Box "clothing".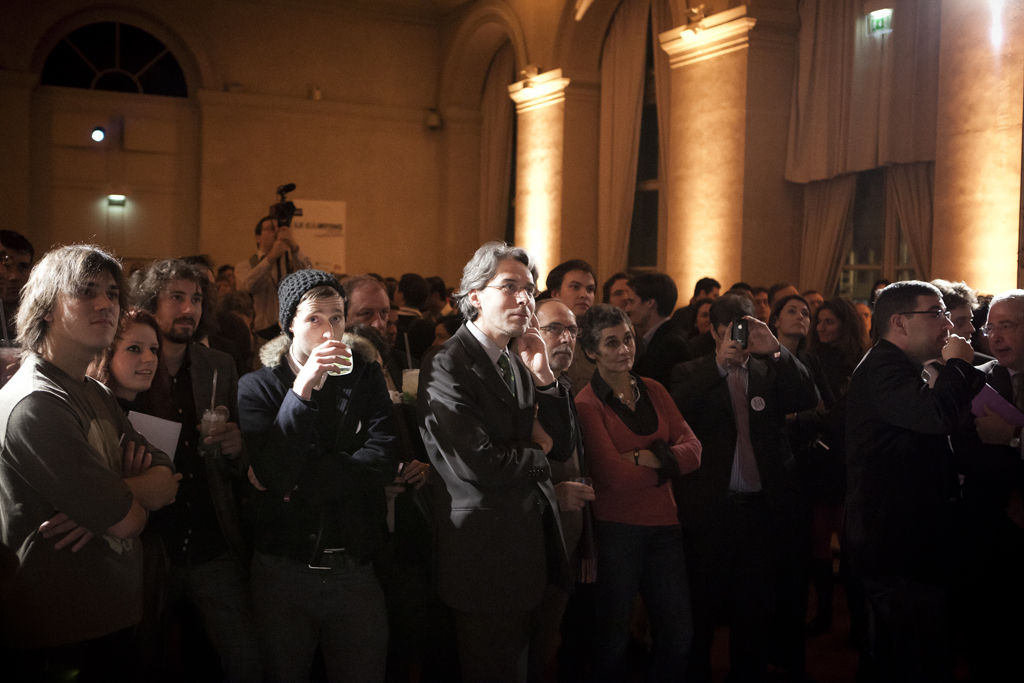
region(666, 344, 786, 682).
